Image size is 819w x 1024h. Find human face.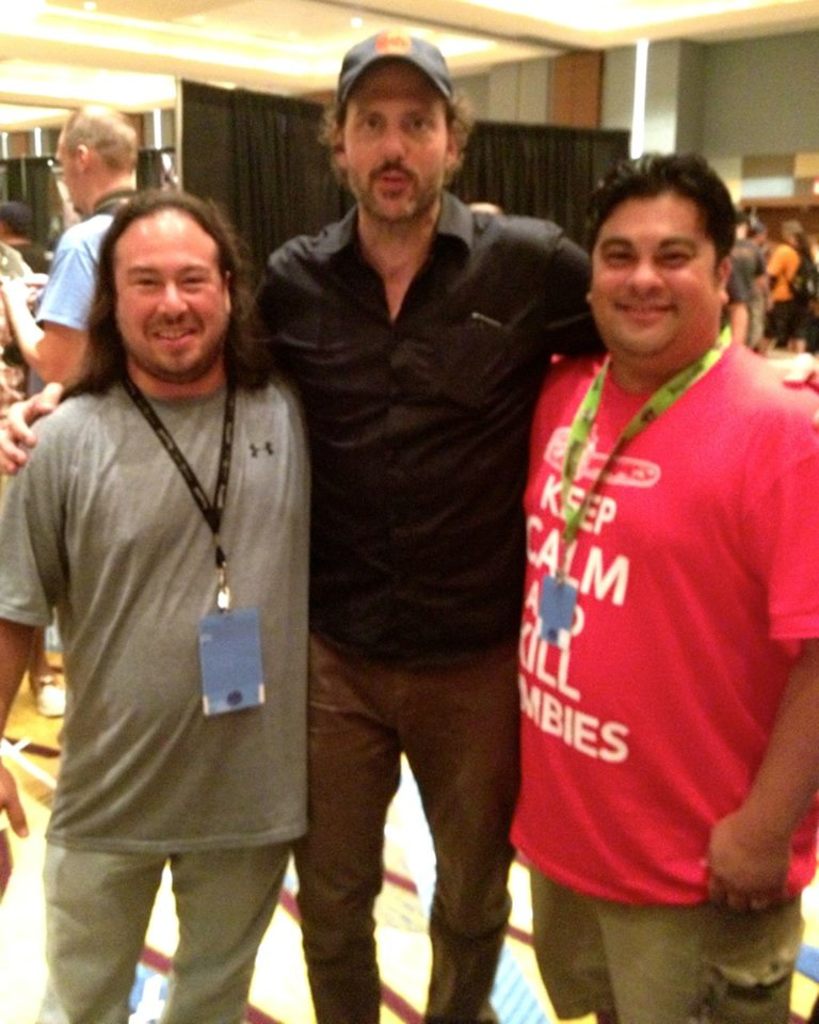
<bbox>51, 127, 85, 206</bbox>.
